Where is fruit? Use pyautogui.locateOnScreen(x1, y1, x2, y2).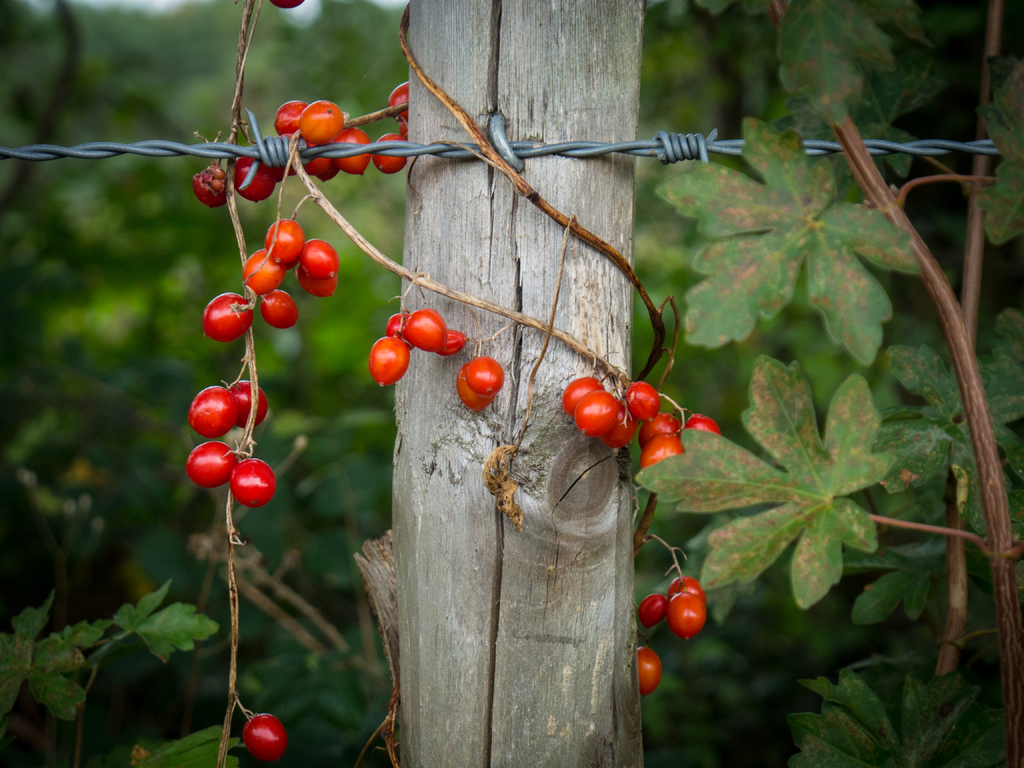
pyautogui.locateOnScreen(380, 129, 404, 173).
